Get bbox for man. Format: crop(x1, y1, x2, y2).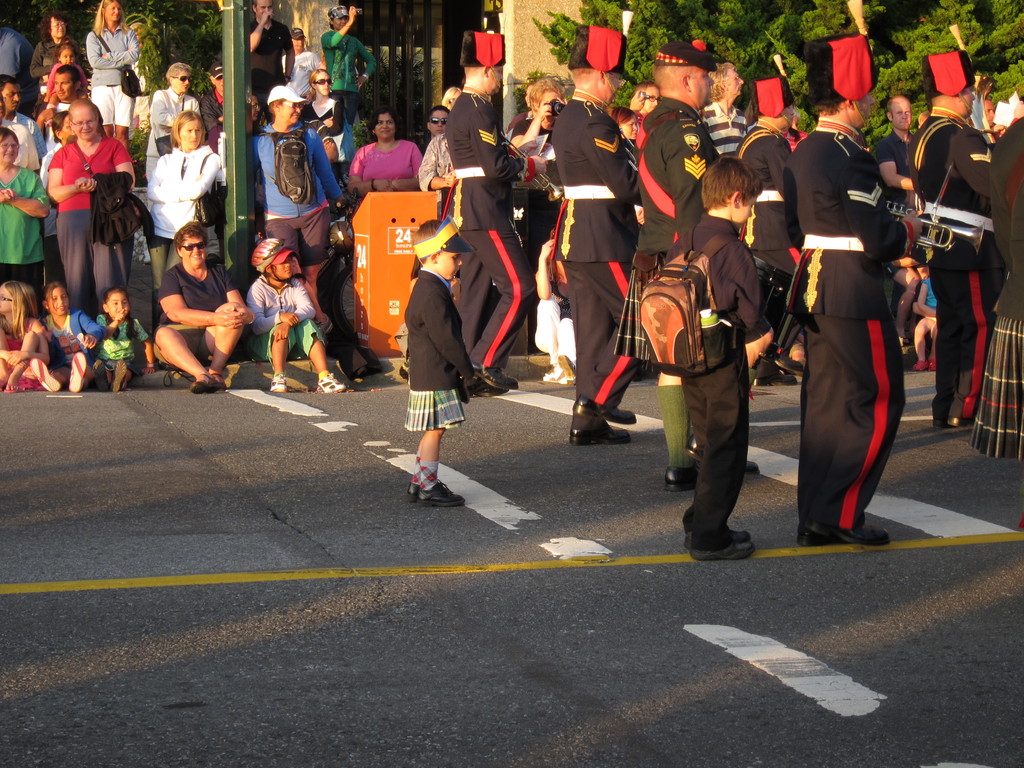
crop(778, 97, 914, 556).
